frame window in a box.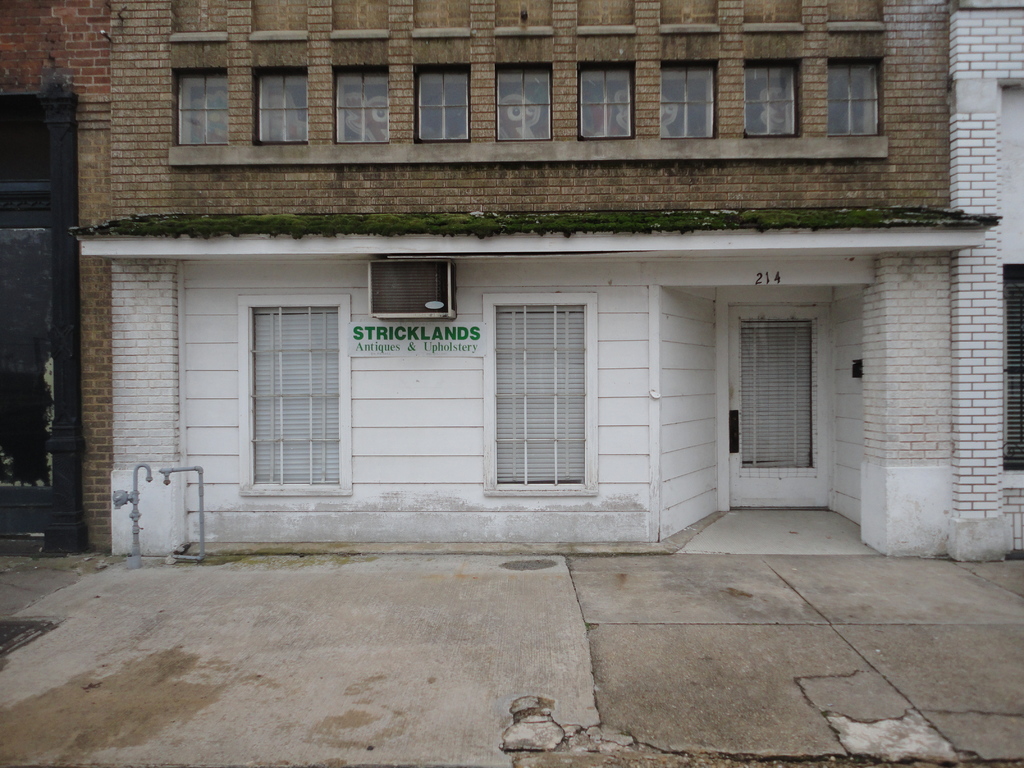
x1=178 y1=68 x2=229 y2=145.
